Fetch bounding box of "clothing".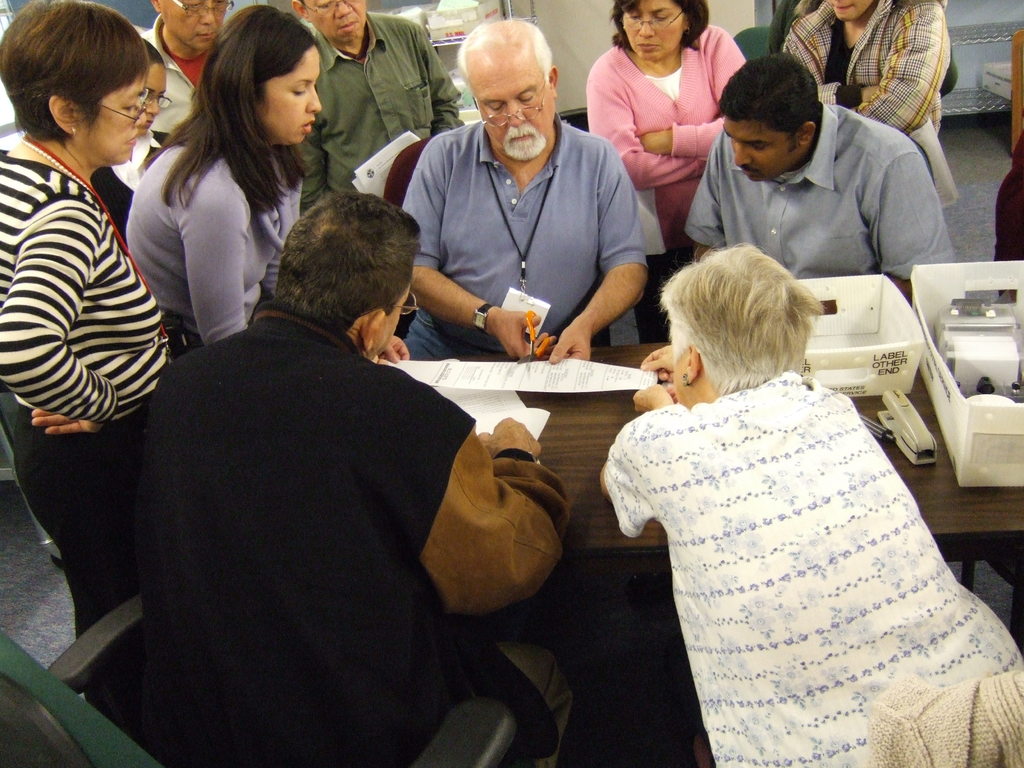
Bbox: [588, 42, 744, 268].
